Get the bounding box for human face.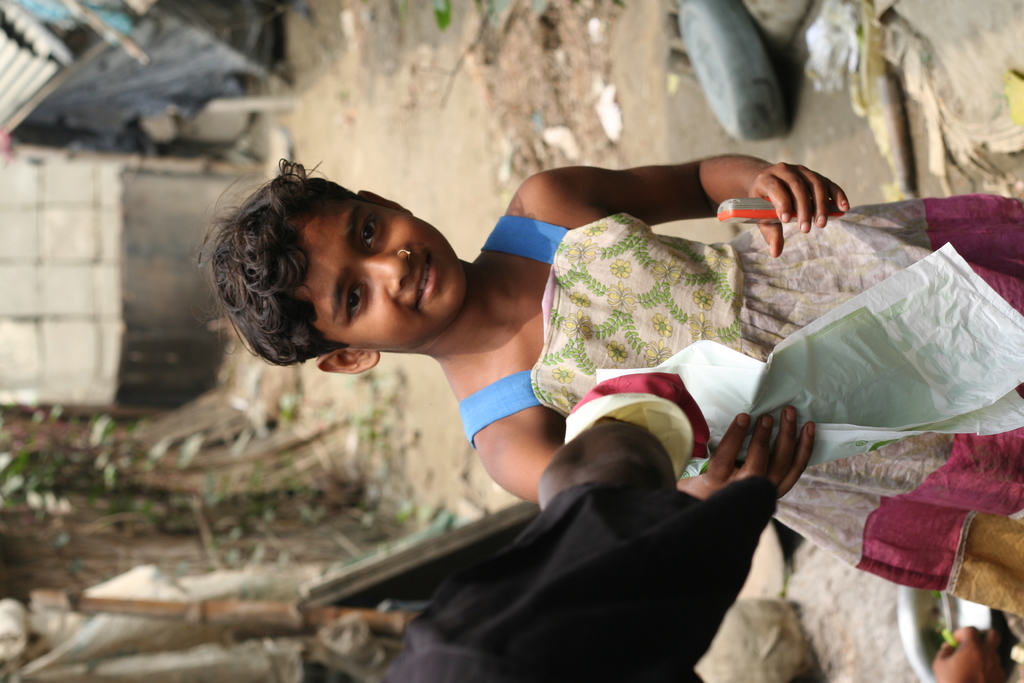
[x1=298, y1=194, x2=466, y2=350].
